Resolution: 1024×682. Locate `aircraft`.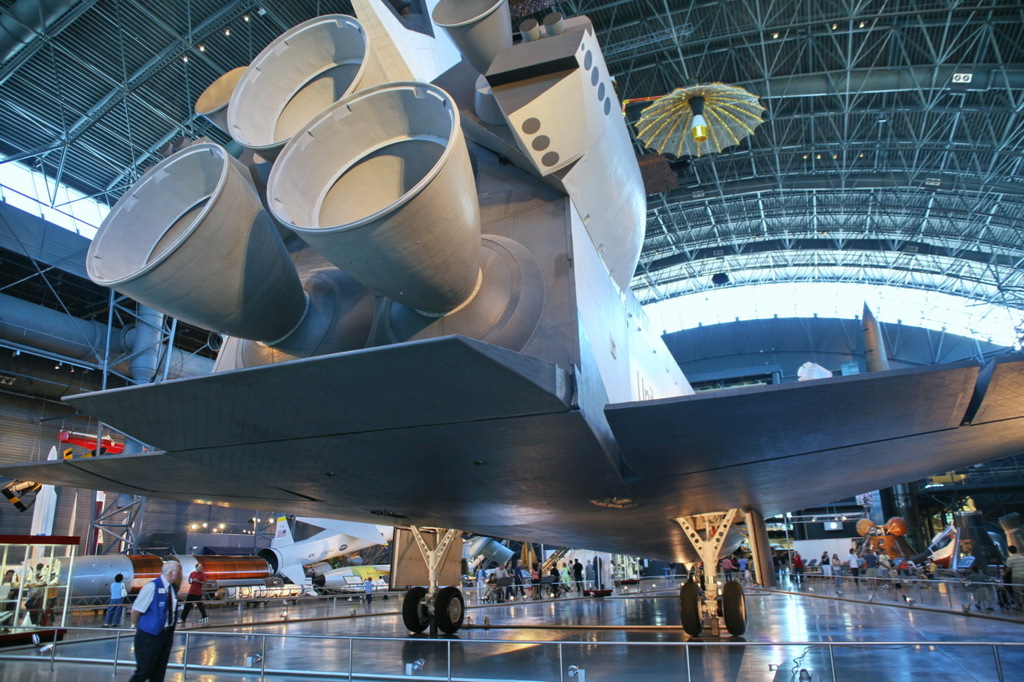
x1=886, y1=514, x2=989, y2=584.
